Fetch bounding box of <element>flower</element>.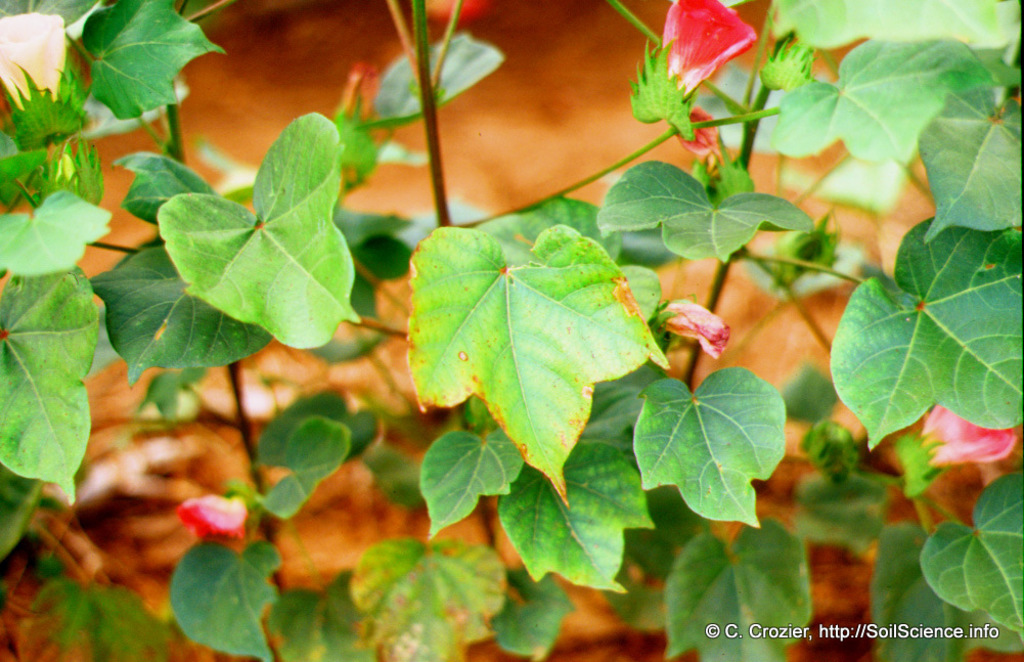
Bbox: locate(169, 493, 252, 546).
